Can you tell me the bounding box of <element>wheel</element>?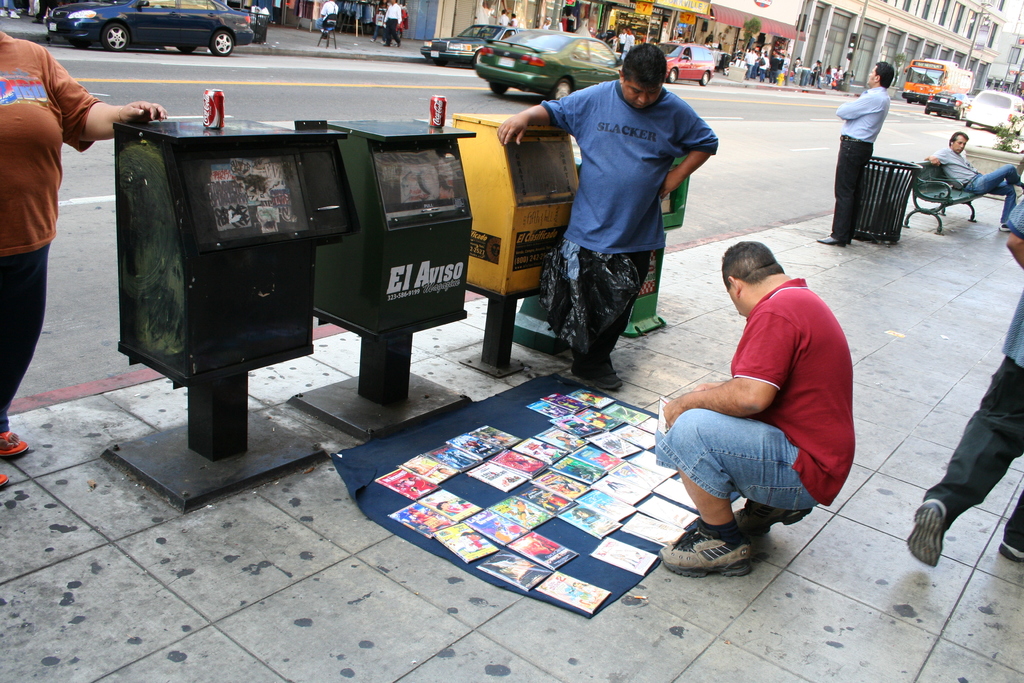
region(204, 34, 234, 58).
